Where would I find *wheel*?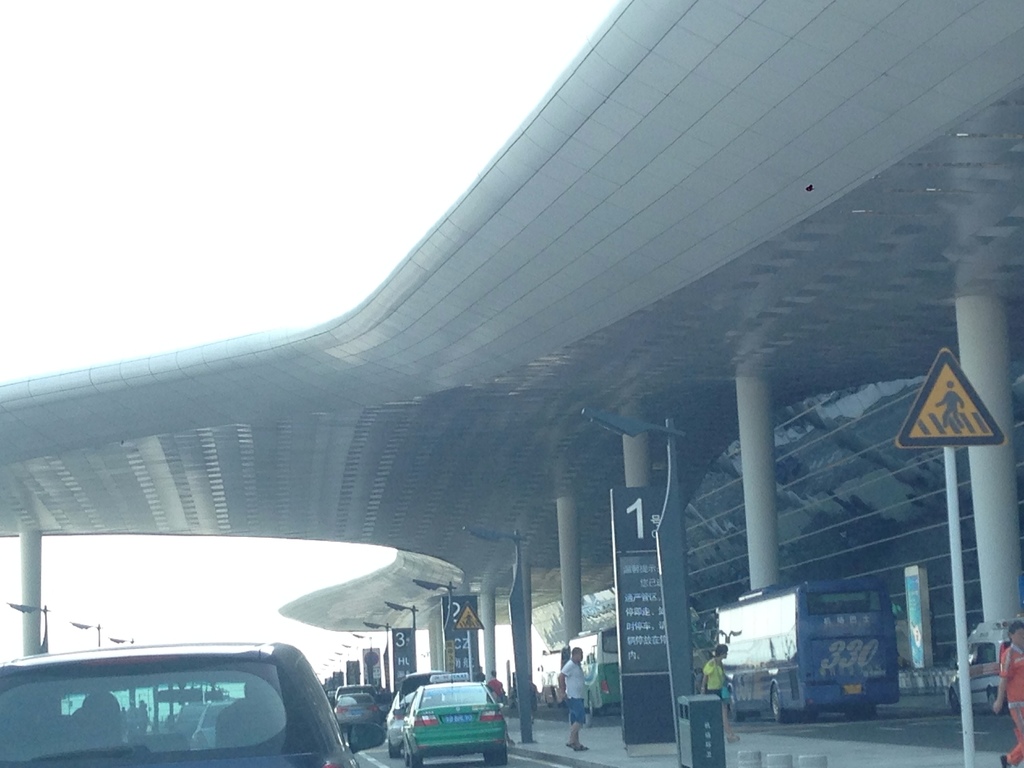
At BBox(989, 691, 1004, 710).
